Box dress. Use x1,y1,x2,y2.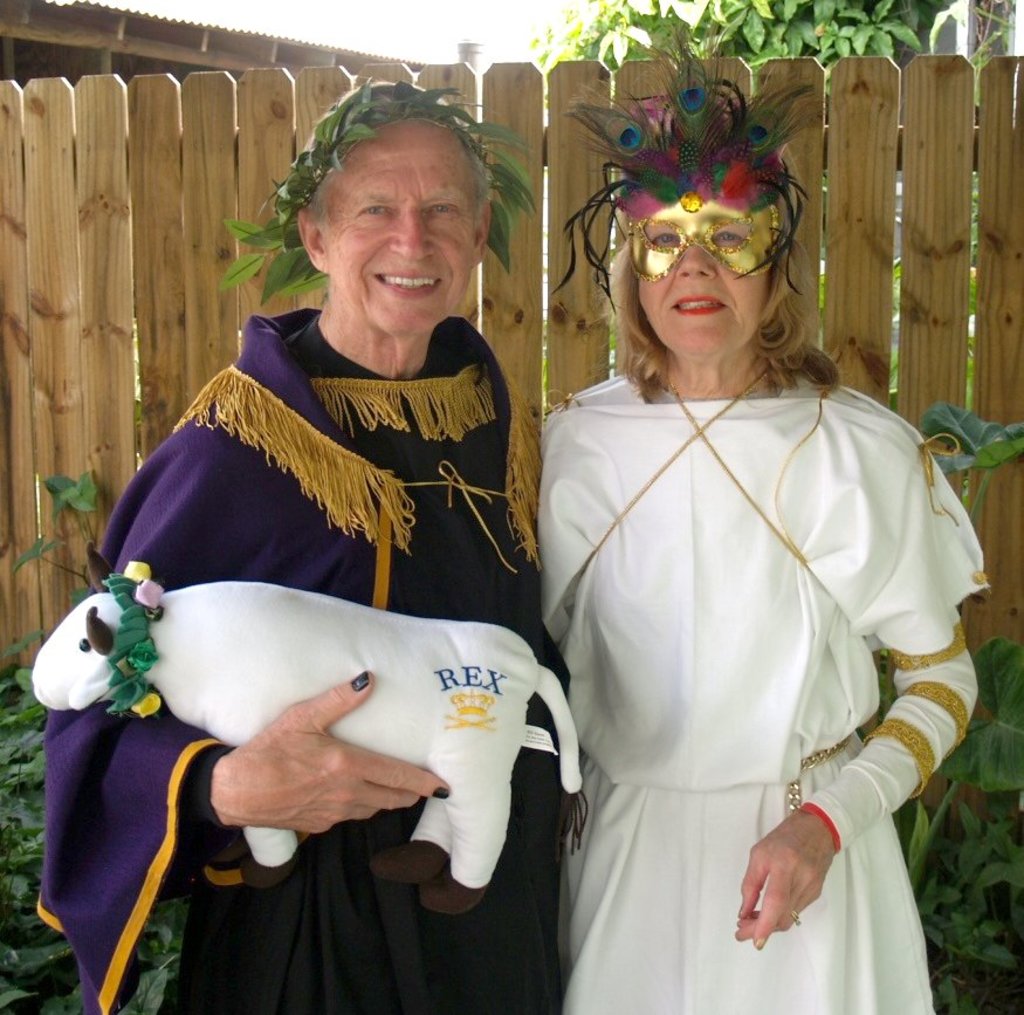
536,375,998,1014.
